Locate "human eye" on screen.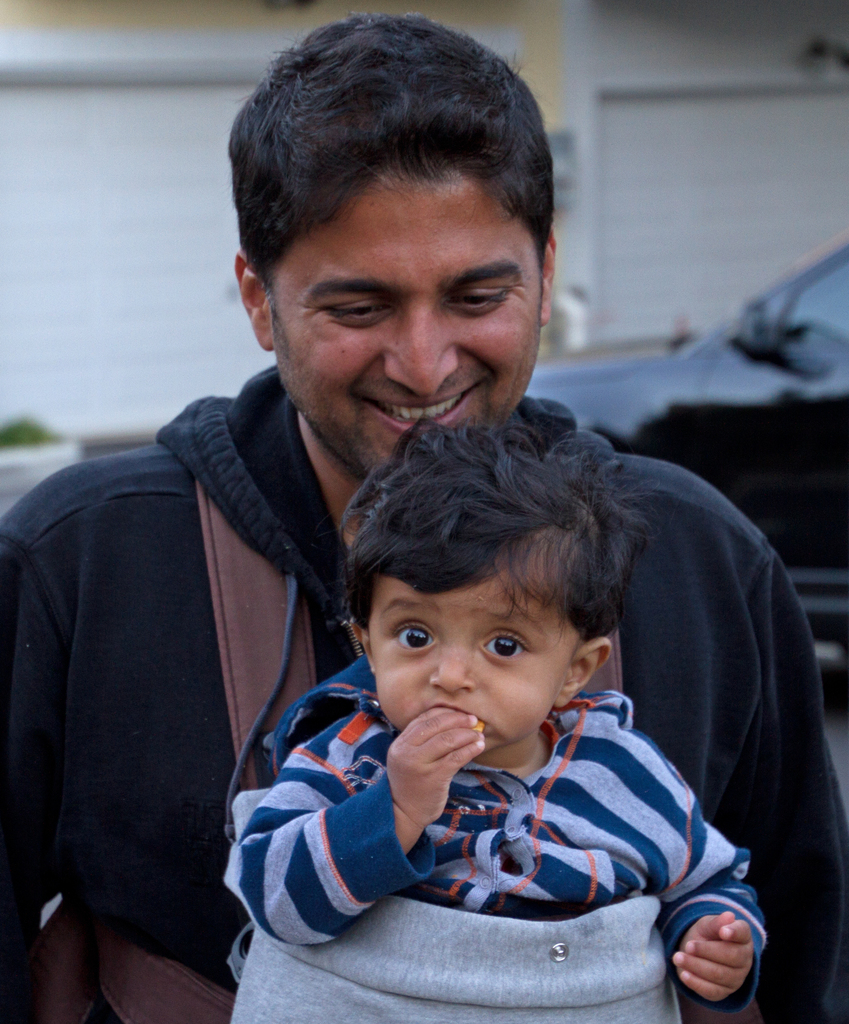
On screen at <box>450,280,518,323</box>.
